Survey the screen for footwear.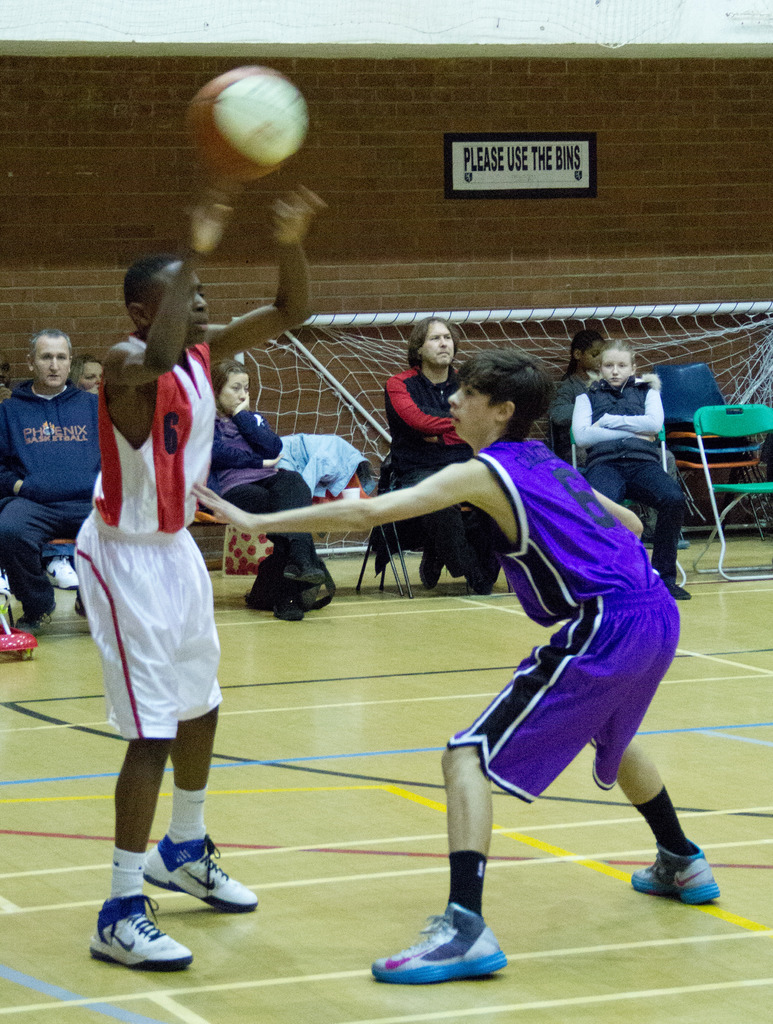
Survey found: [83,900,193,973].
